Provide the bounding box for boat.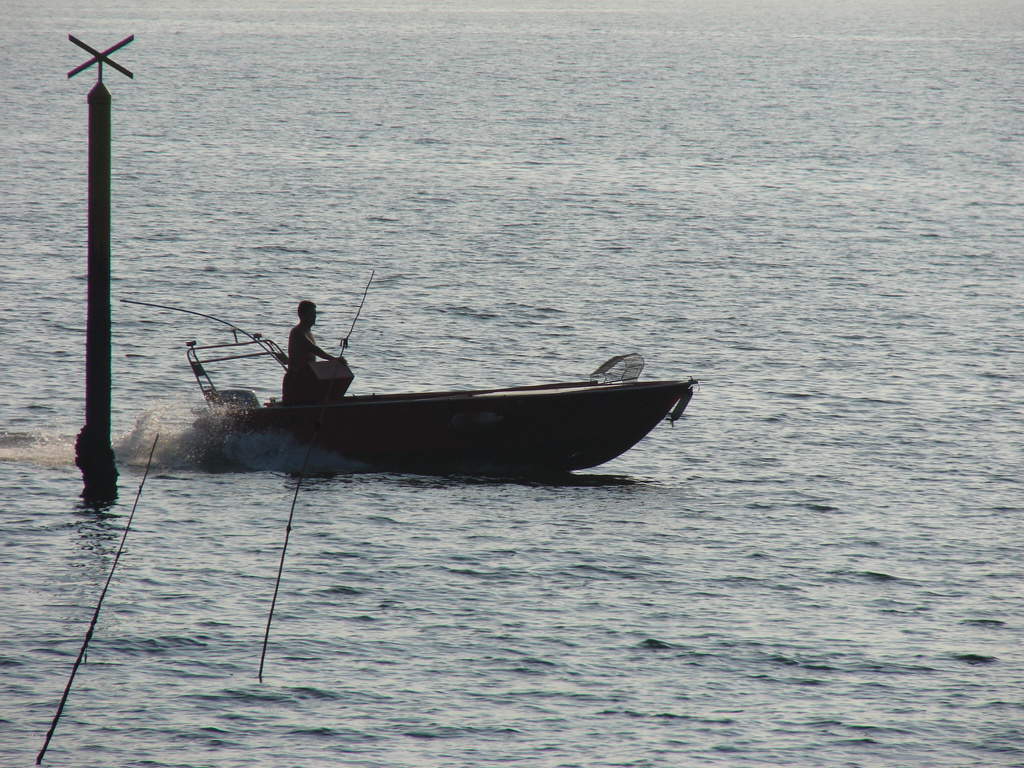
x1=141 y1=285 x2=702 y2=481.
